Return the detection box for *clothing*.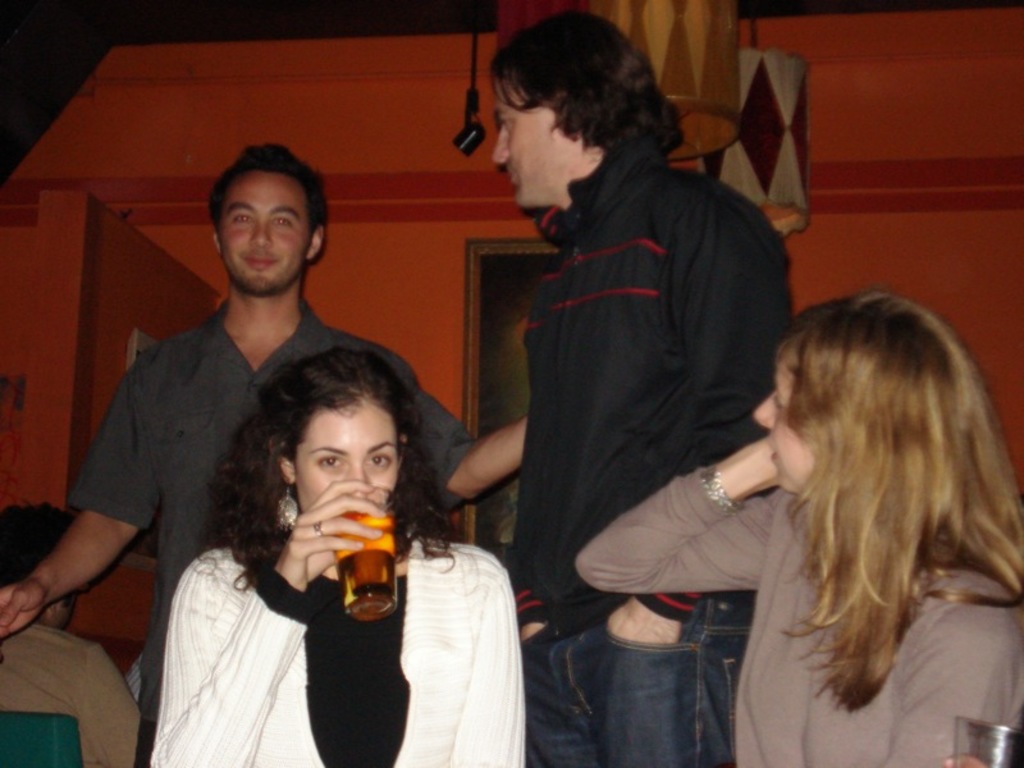
<box>571,465,1021,767</box>.
